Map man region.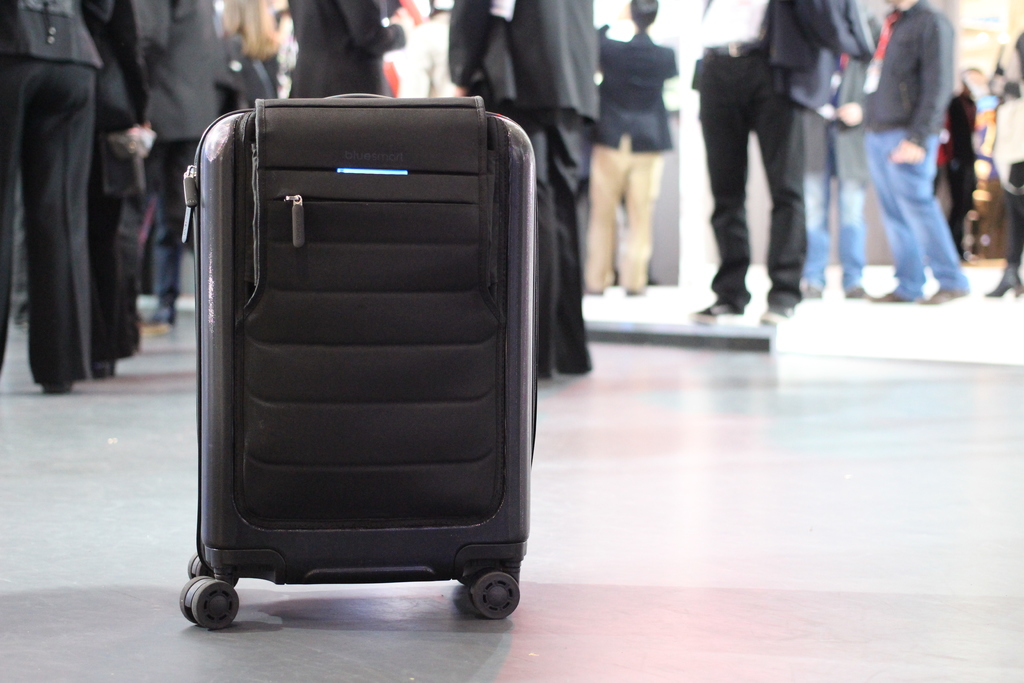
Mapped to bbox=[134, 0, 223, 327].
